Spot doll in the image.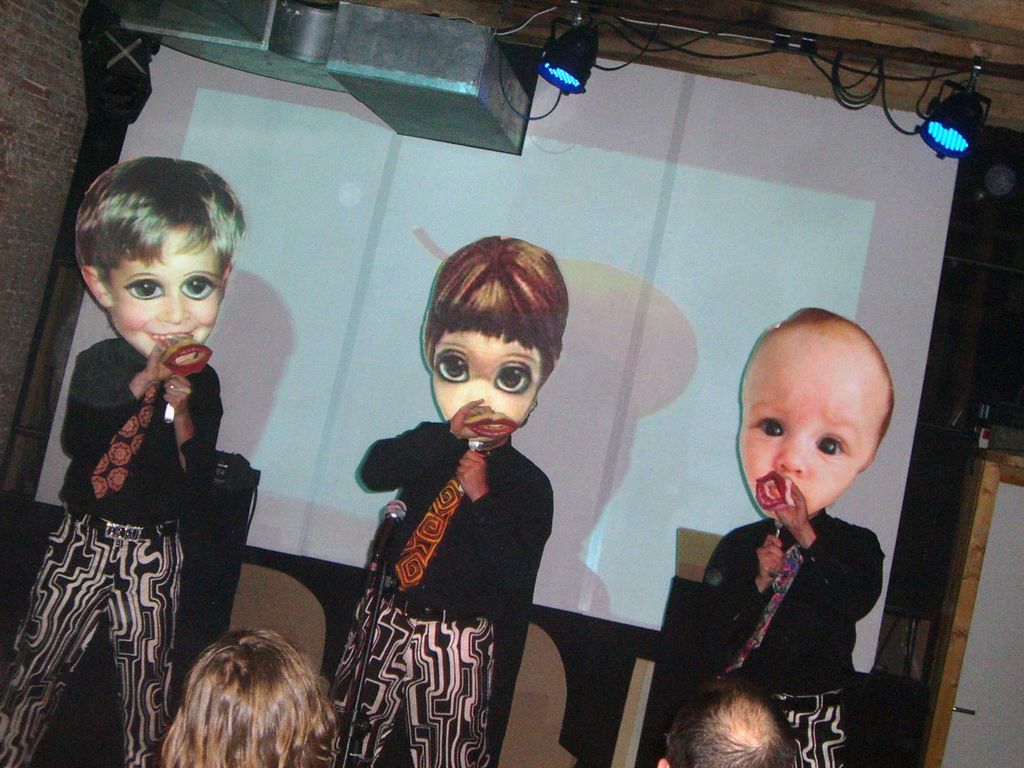
doll found at left=4, top=147, right=272, bottom=766.
